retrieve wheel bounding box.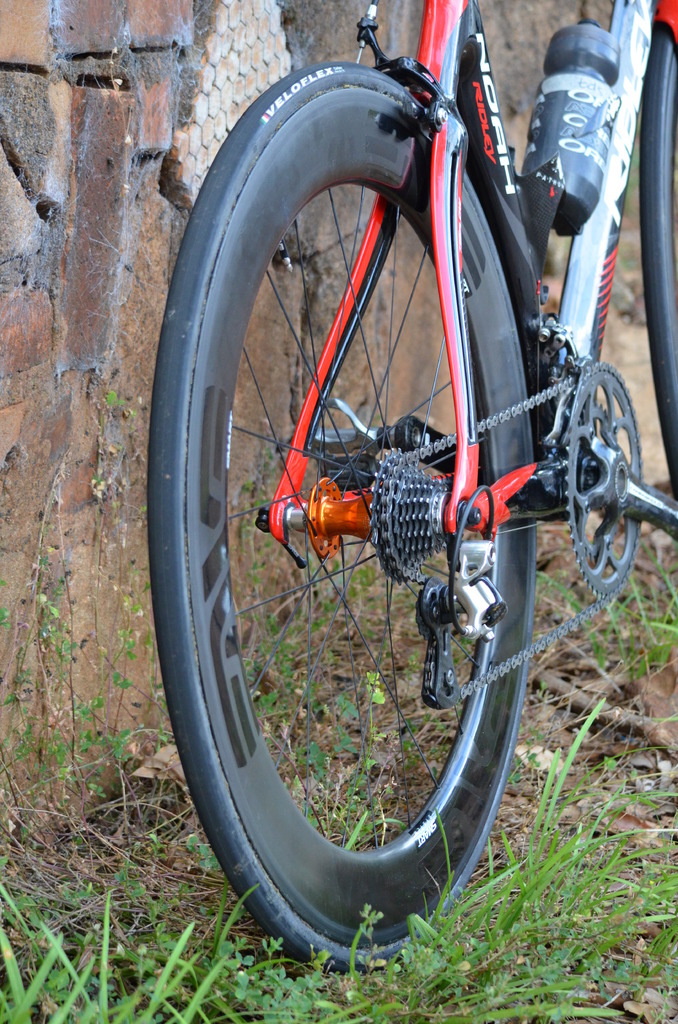
Bounding box: <box>165,54,588,956</box>.
